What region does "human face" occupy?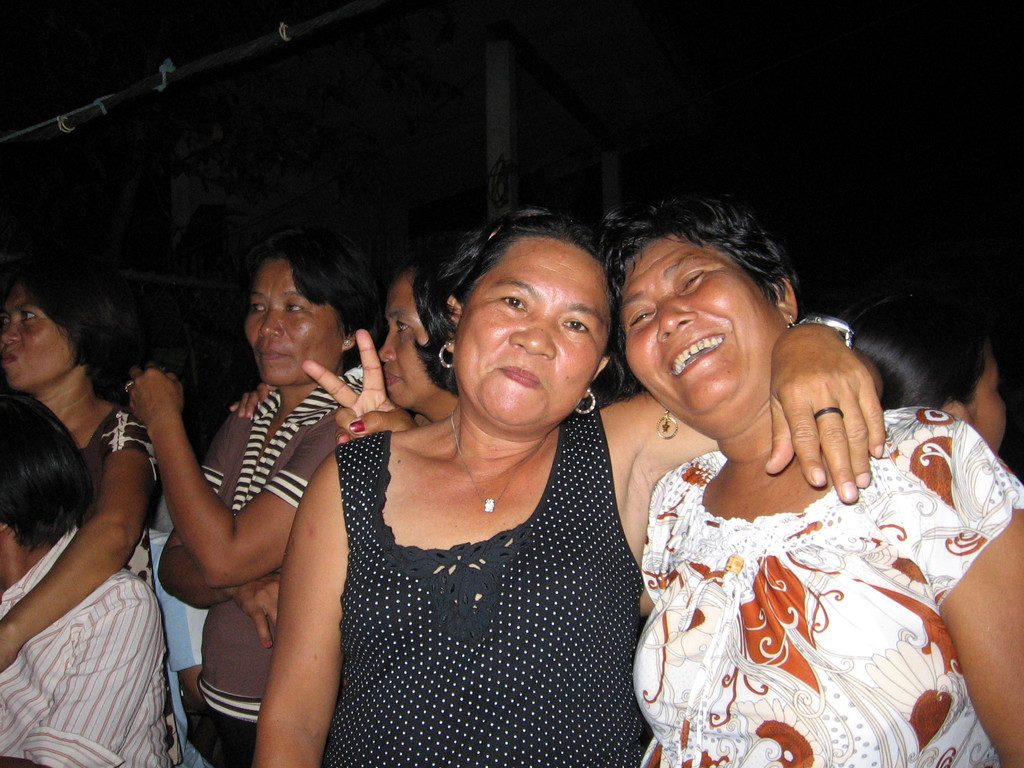
454,240,611,430.
